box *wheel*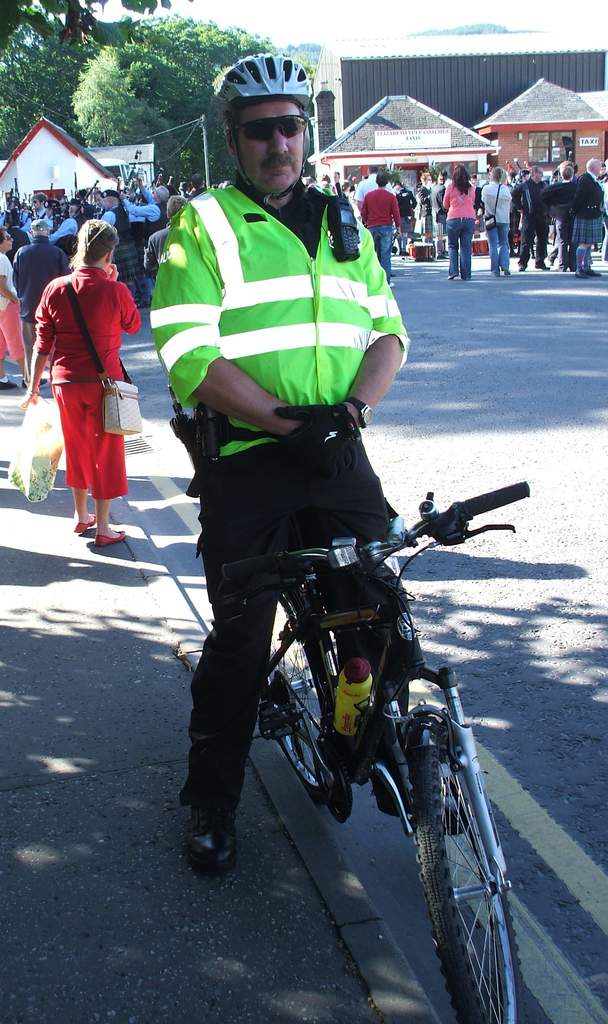
[left=412, top=721, right=520, bottom=1023]
